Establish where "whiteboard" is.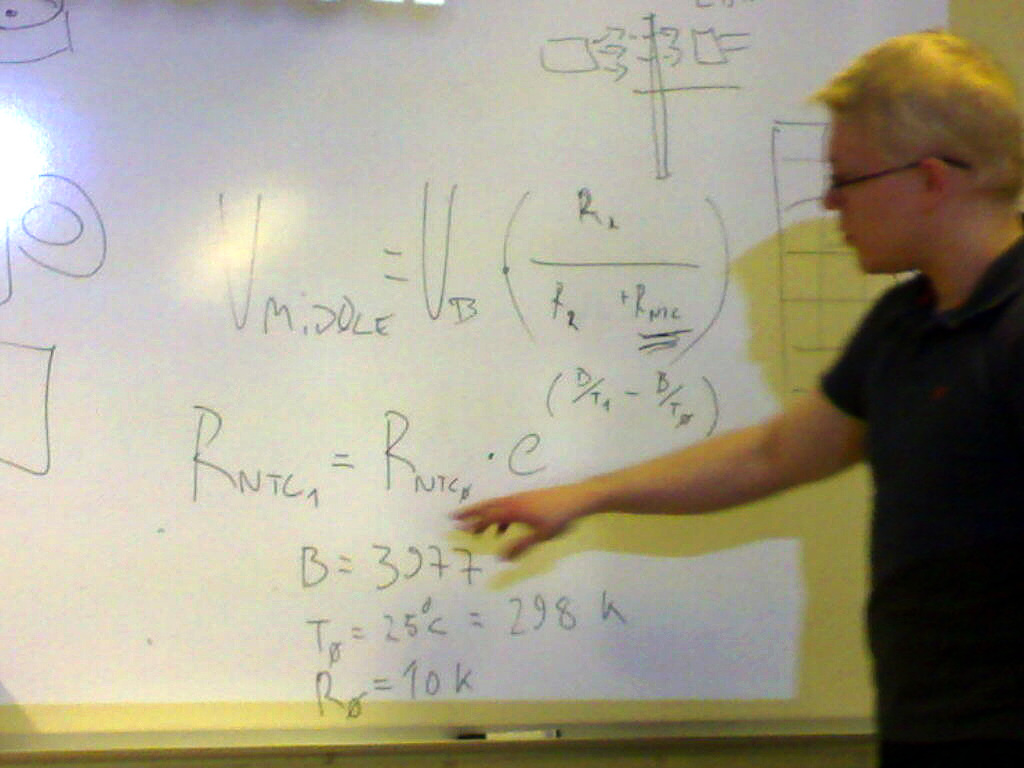
Established at (x1=0, y1=1, x2=950, y2=757).
